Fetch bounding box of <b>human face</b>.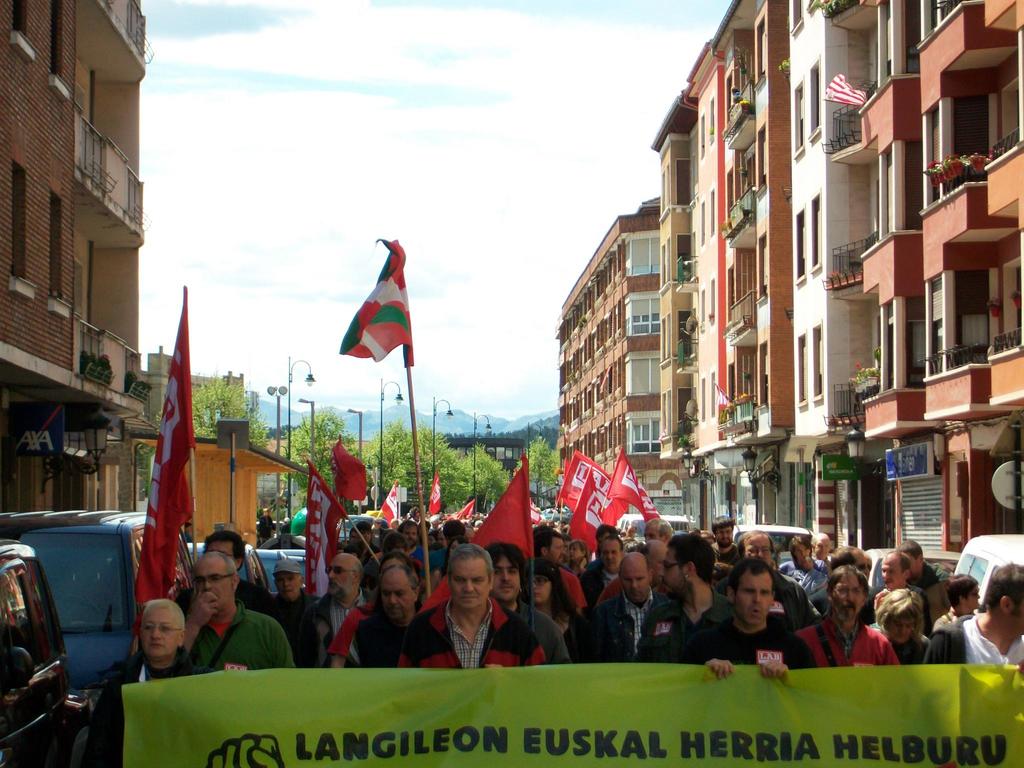
Bbox: (734, 576, 771, 624).
